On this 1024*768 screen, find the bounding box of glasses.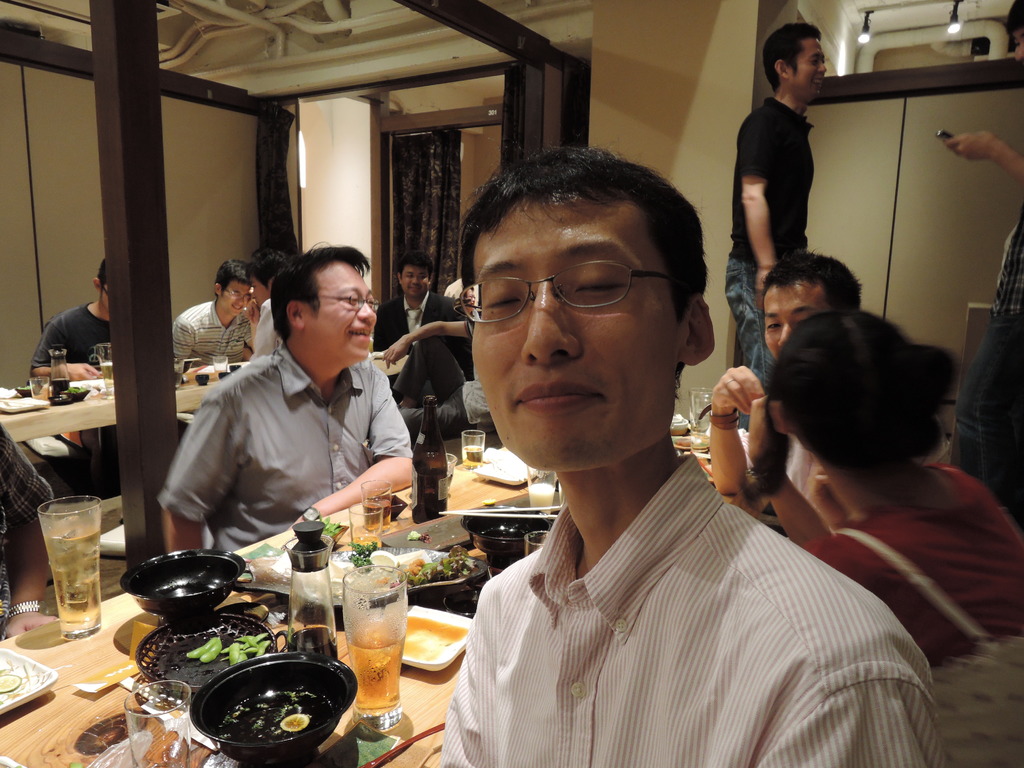
Bounding box: bbox=[316, 291, 385, 316].
